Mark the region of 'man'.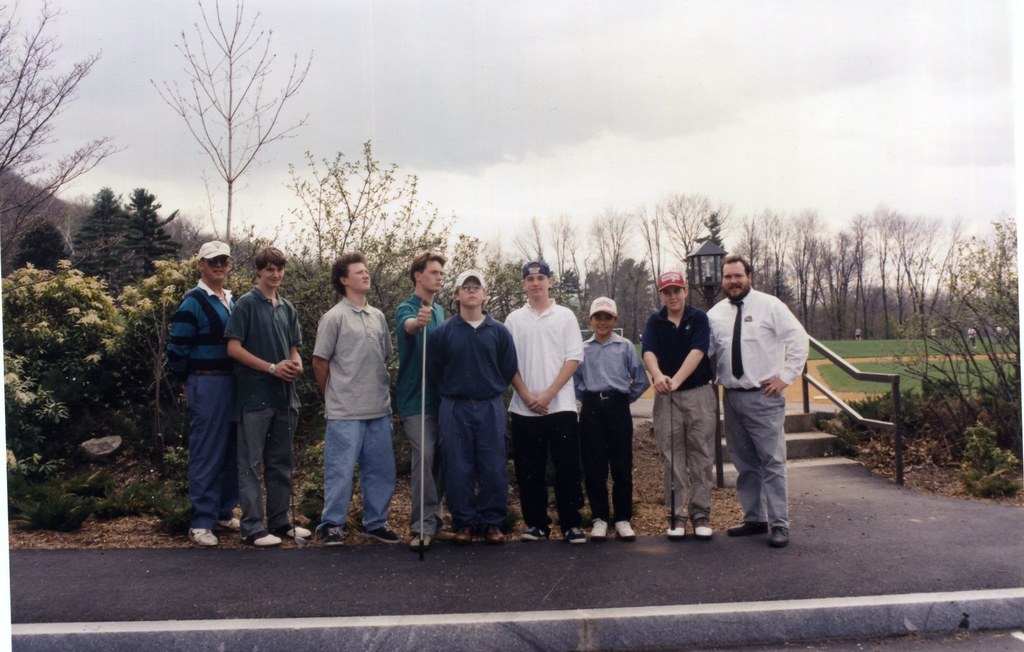
Region: <box>224,247,312,548</box>.
